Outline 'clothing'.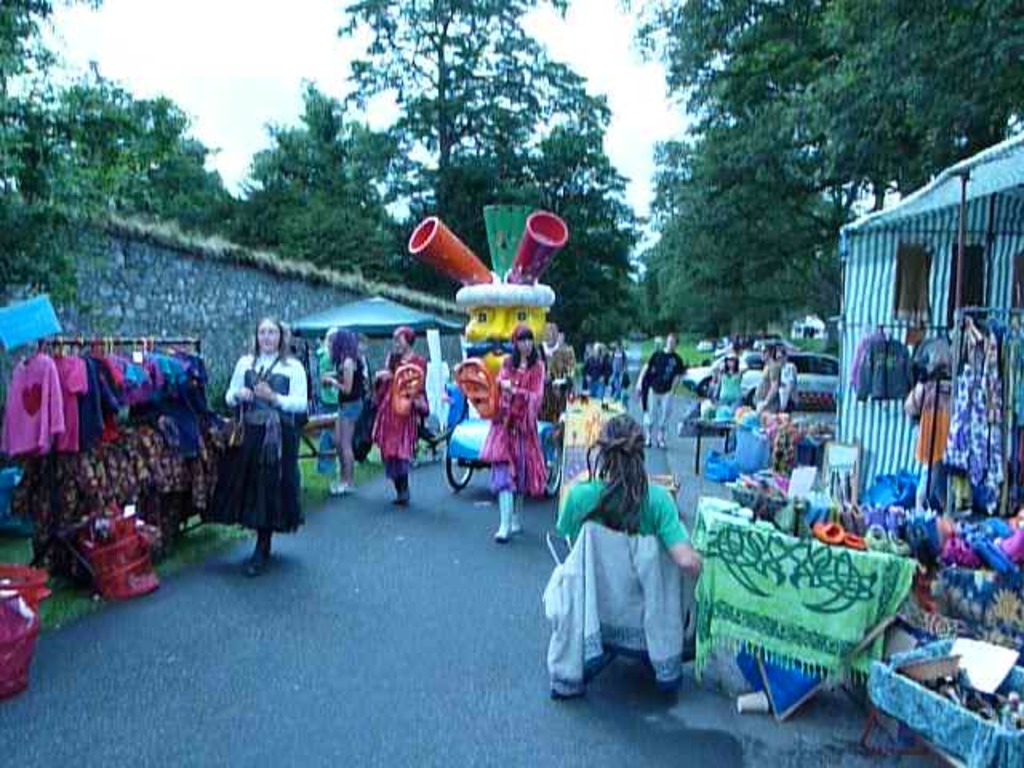
Outline: {"x1": 643, "y1": 342, "x2": 691, "y2": 448}.
